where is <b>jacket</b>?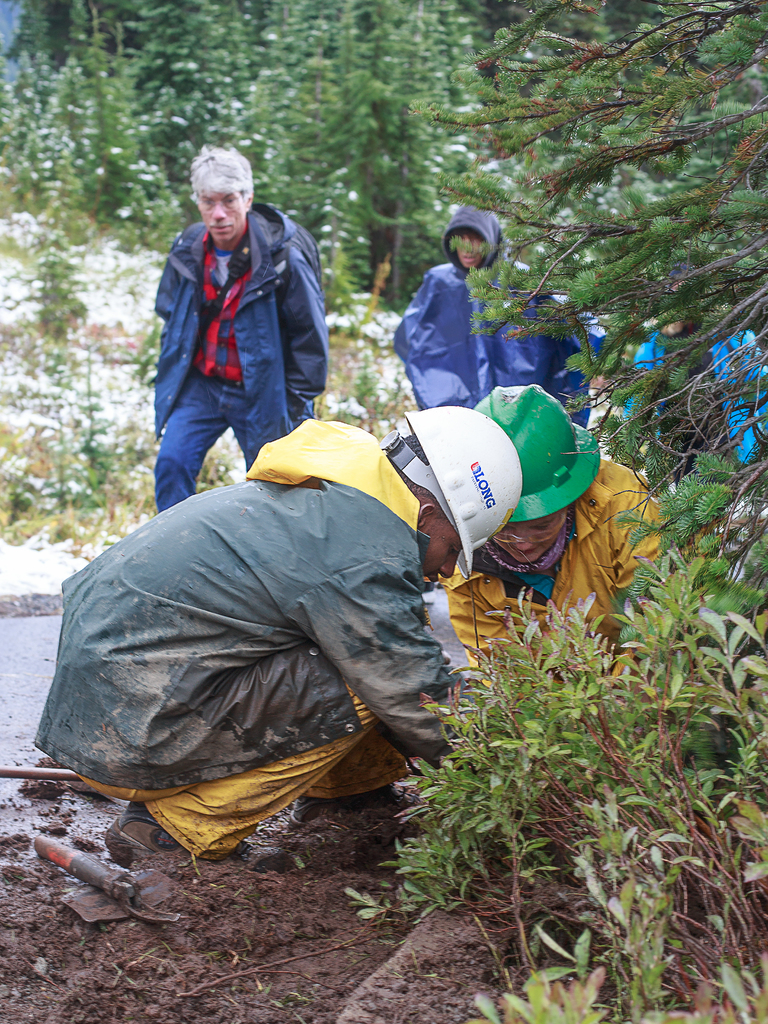
bbox(444, 453, 676, 687).
